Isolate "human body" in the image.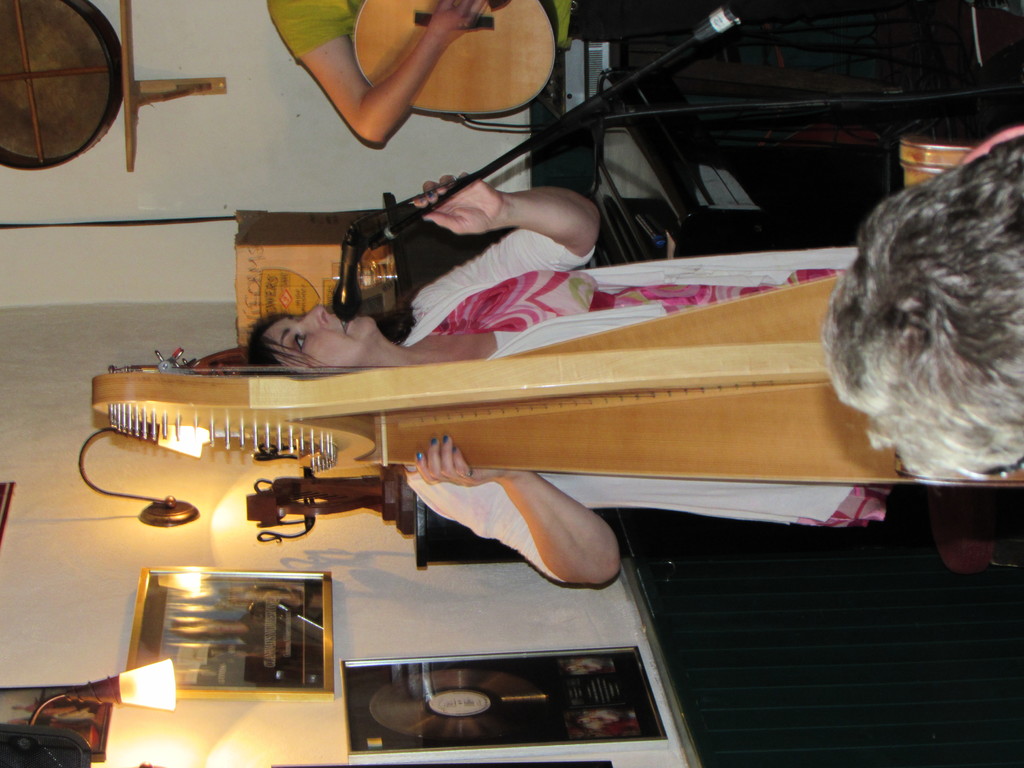
Isolated region: Rect(268, 0, 1023, 146).
